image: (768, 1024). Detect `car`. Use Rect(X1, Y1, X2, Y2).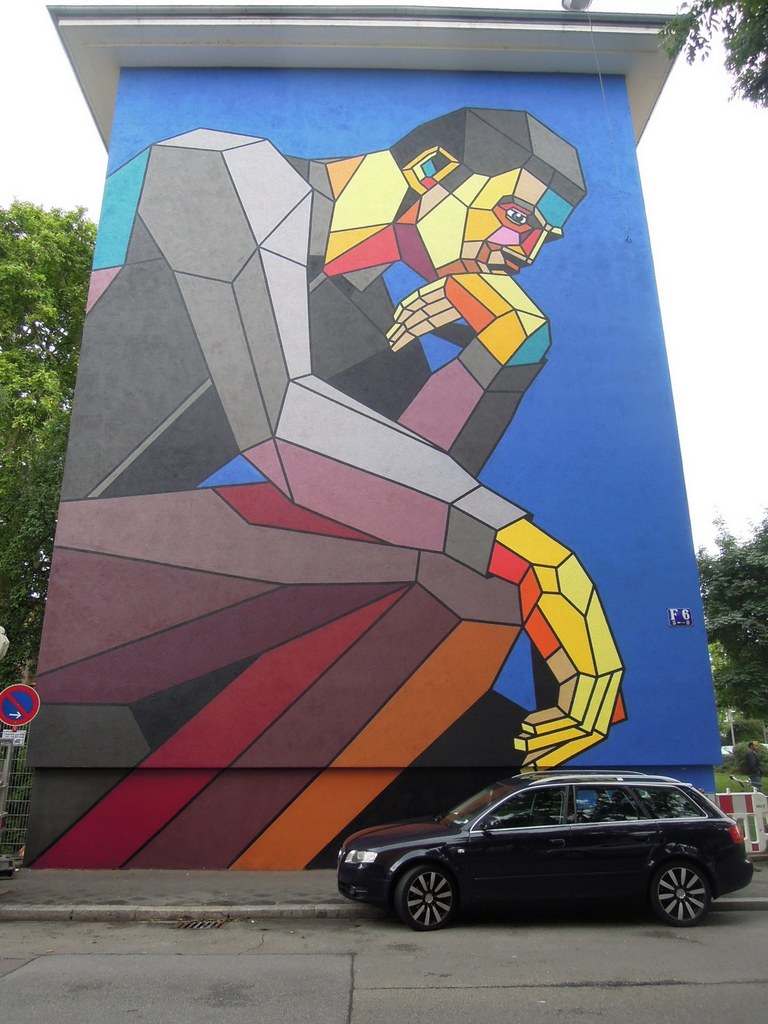
Rect(331, 762, 751, 922).
